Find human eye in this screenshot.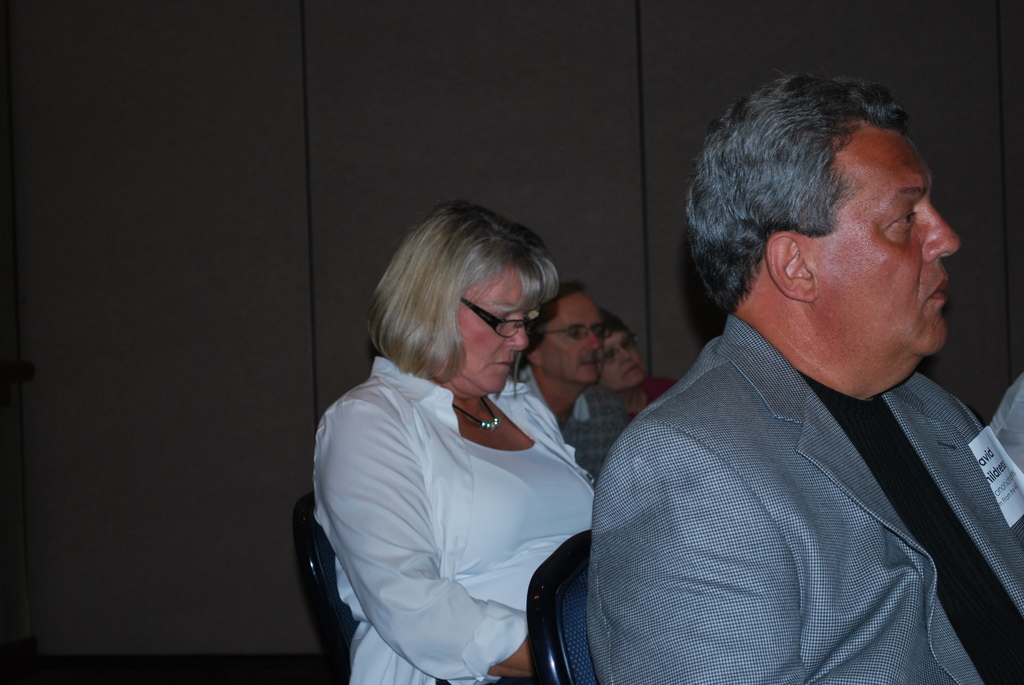
The bounding box for human eye is select_region(496, 312, 509, 330).
